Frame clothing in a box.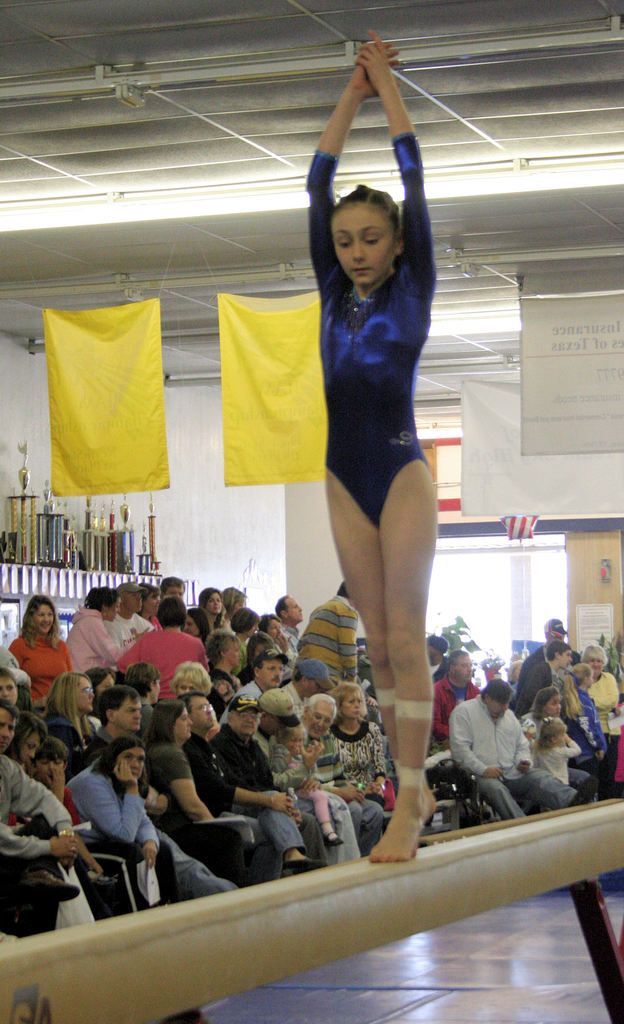
select_region(0, 764, 62, 931).
